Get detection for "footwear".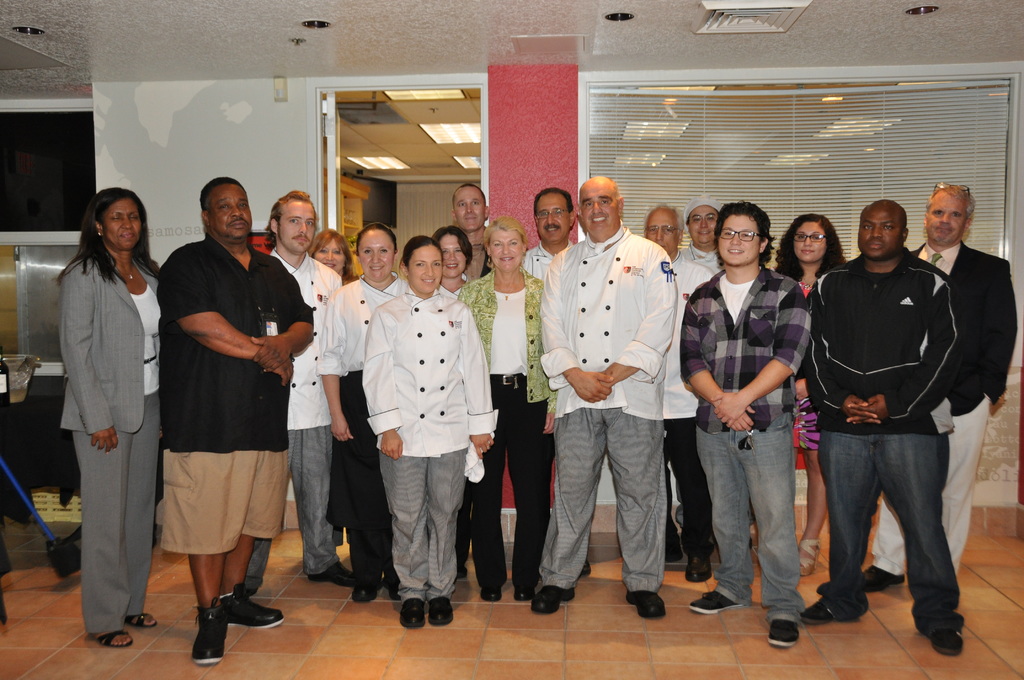
Detection: [246, 588, 260, 599].
